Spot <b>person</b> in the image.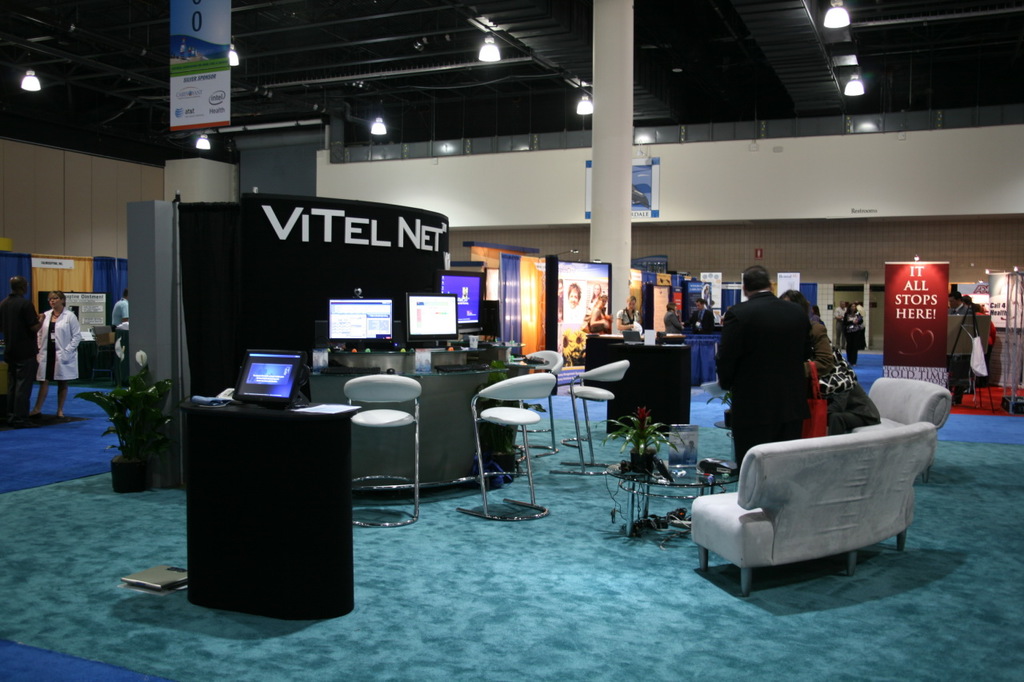
<b>person</b> found at (x1=564, y1=287, x2=586, y2=340).
